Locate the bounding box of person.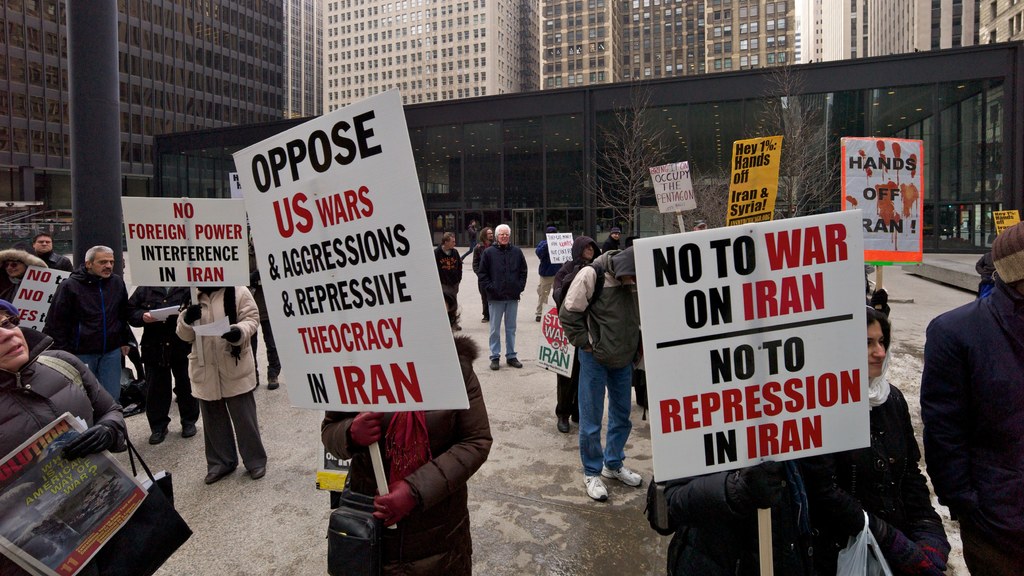
Bounding box: box(816, 301, 950, 575).
